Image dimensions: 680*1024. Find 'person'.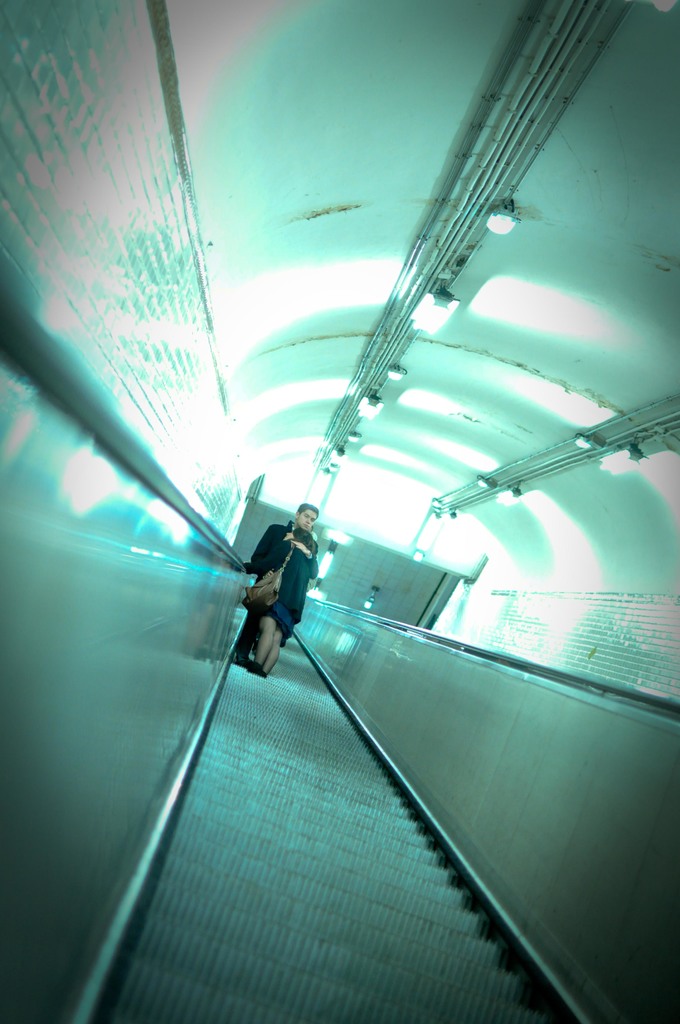
pyautogui.locateOnScreen(235, 502, 321, 668).
